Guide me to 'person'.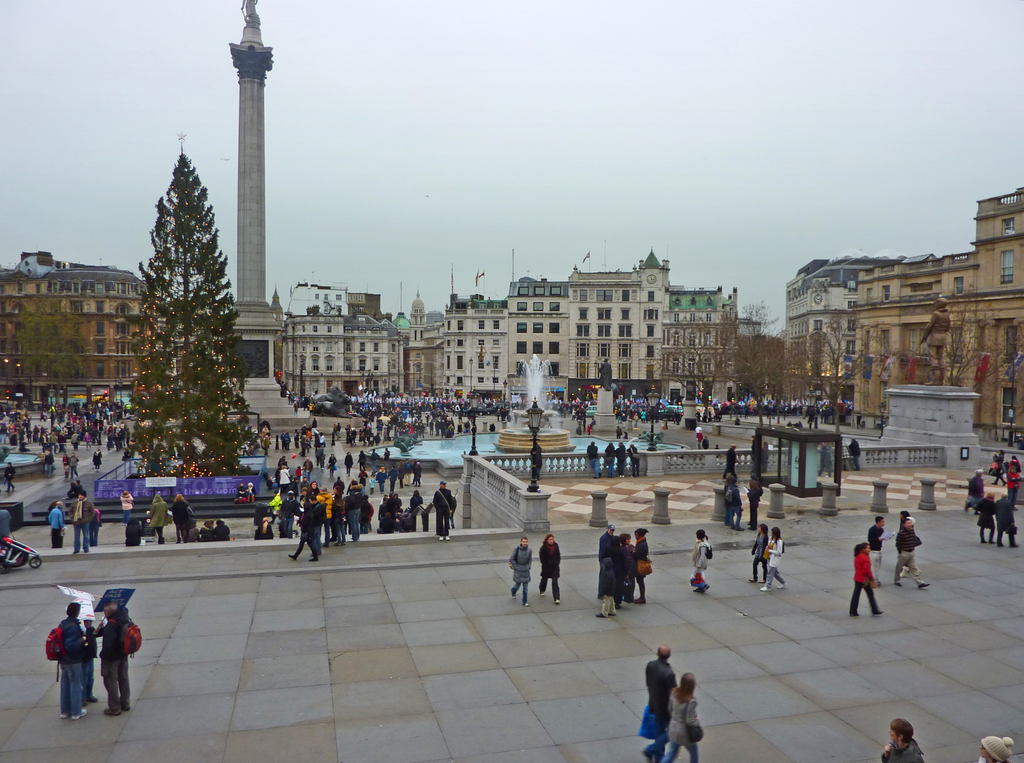
Guidance: rect(689, 529, 713, 594).
